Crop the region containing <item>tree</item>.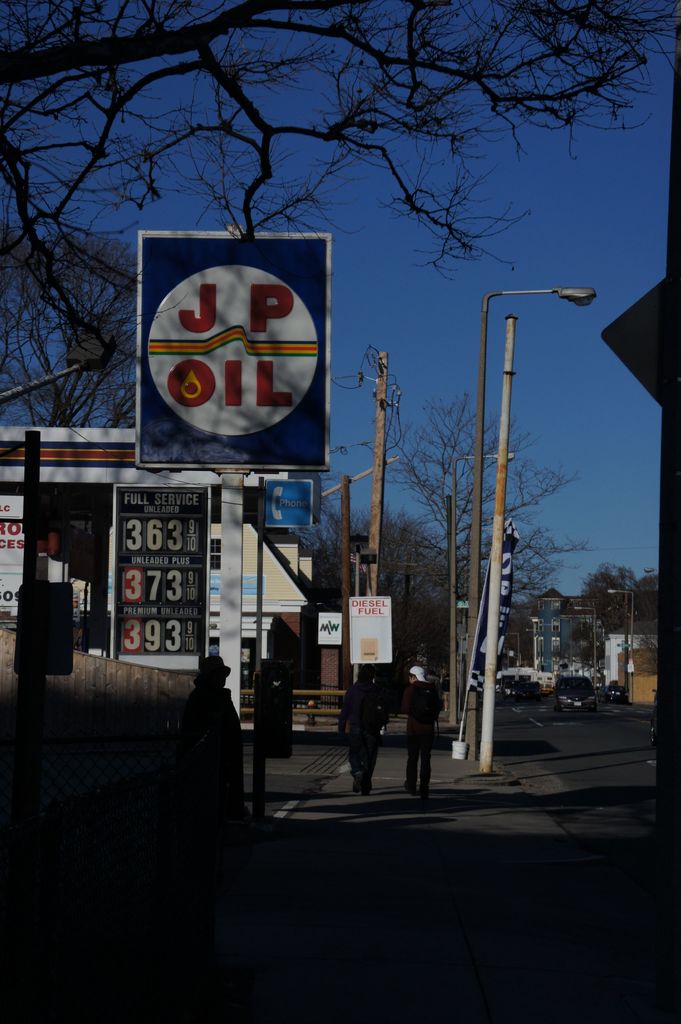
Crop region: [x1=0, y1=0, x2=680, y2=701].
